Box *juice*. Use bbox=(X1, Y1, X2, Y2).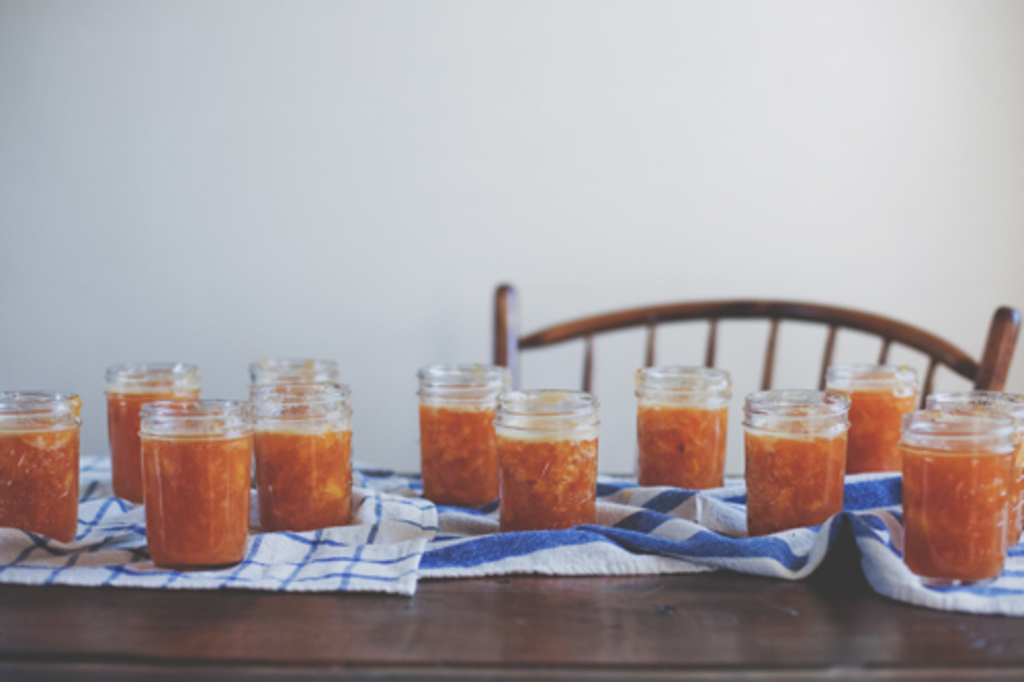
bbox=(940, 408, 1022, 543).
